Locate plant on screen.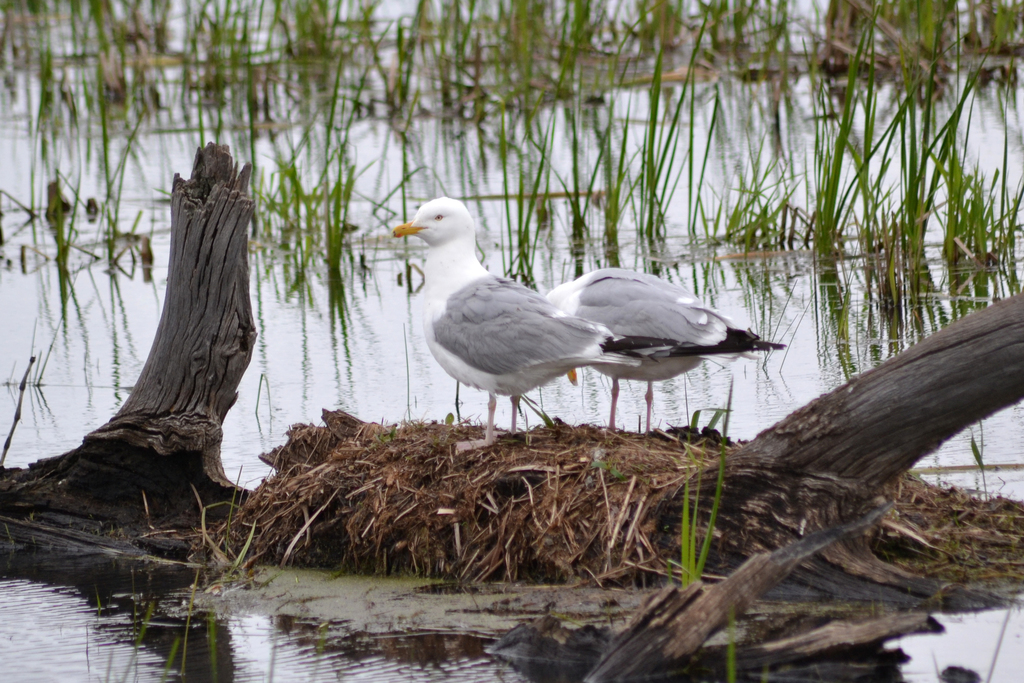
On screen at left=19, top=313, right=60, bottom=384.
